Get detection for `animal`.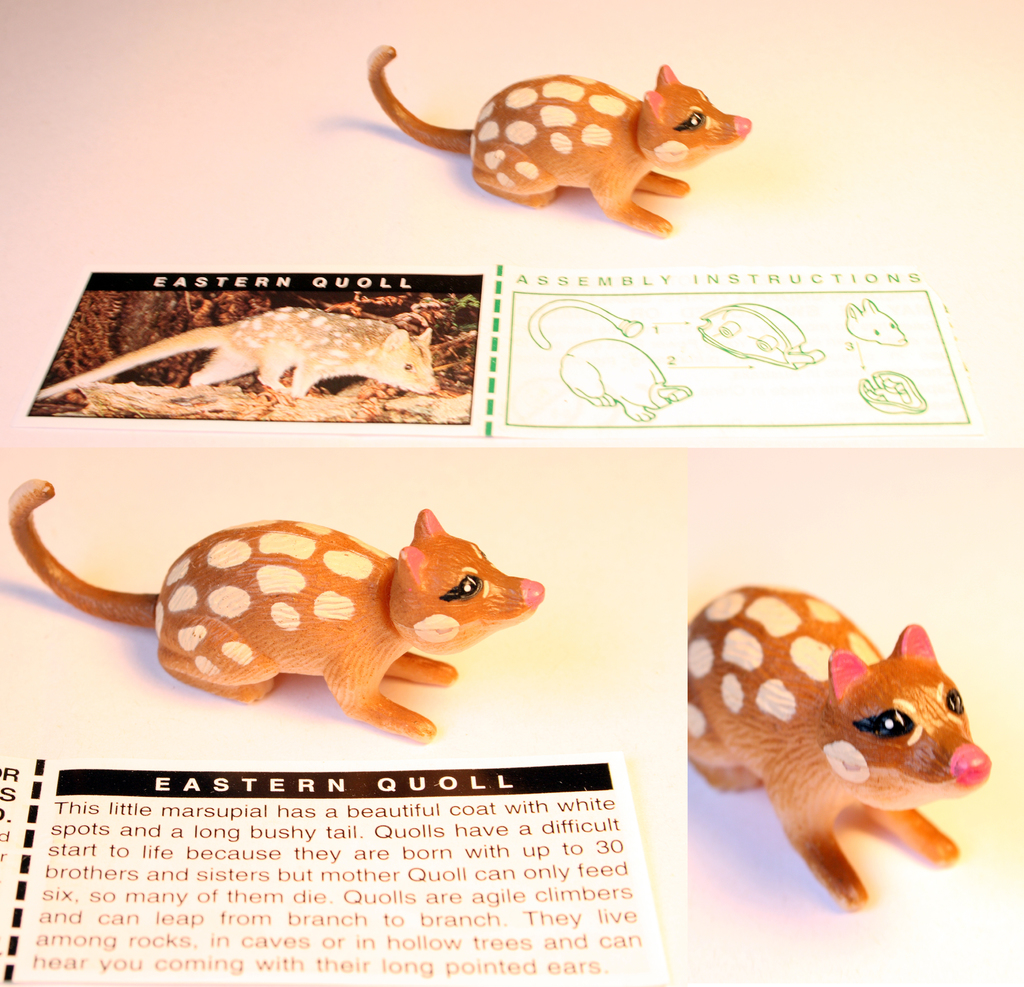
Detection: 371/43/753/236.
